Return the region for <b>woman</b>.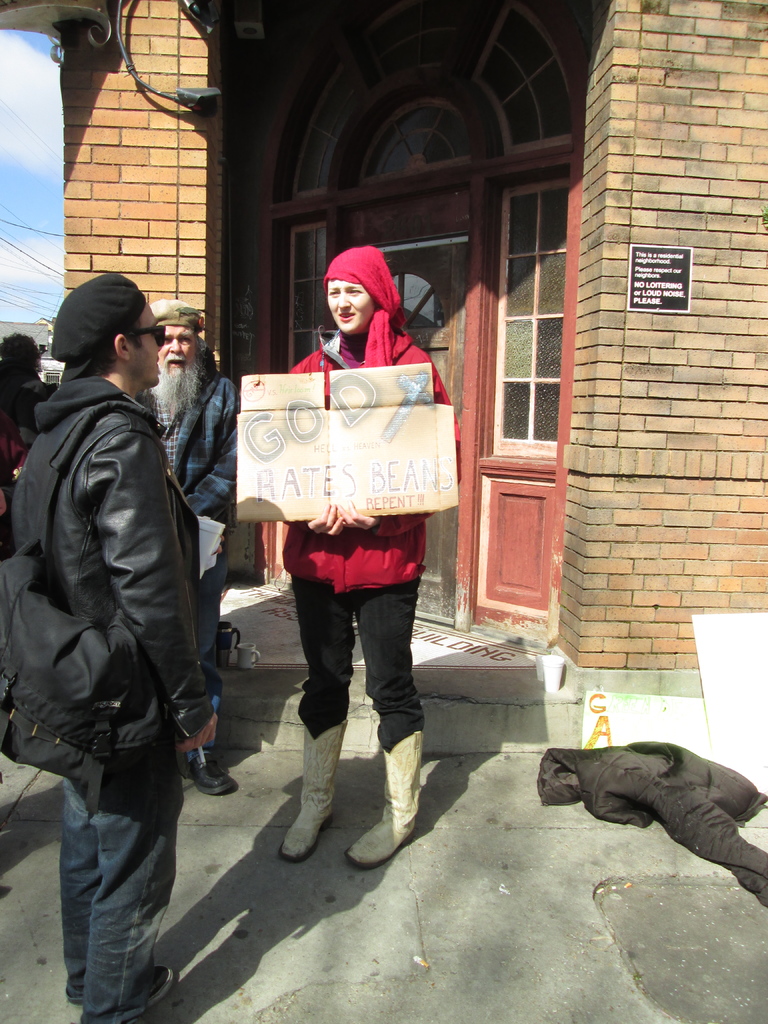
locate(252, 269, 449, 849).
